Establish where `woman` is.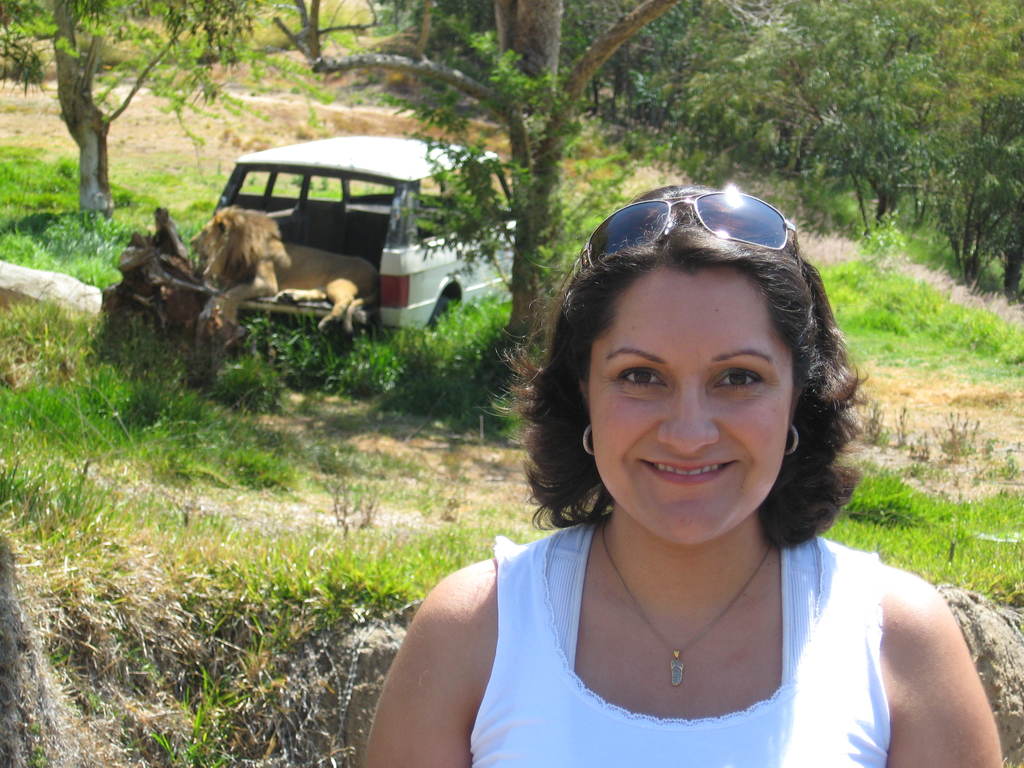
Established at [365, 164, 957, 760].
